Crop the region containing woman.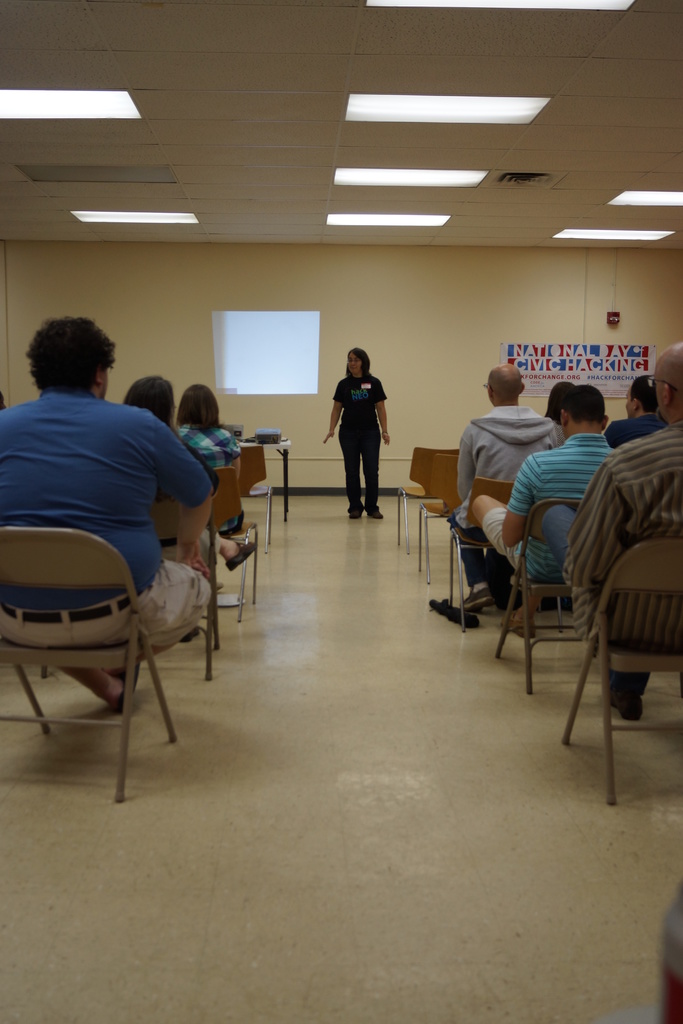
Crop region: {"x1": 328, "y1": 339, "x2": 404, "y2": 519}.
